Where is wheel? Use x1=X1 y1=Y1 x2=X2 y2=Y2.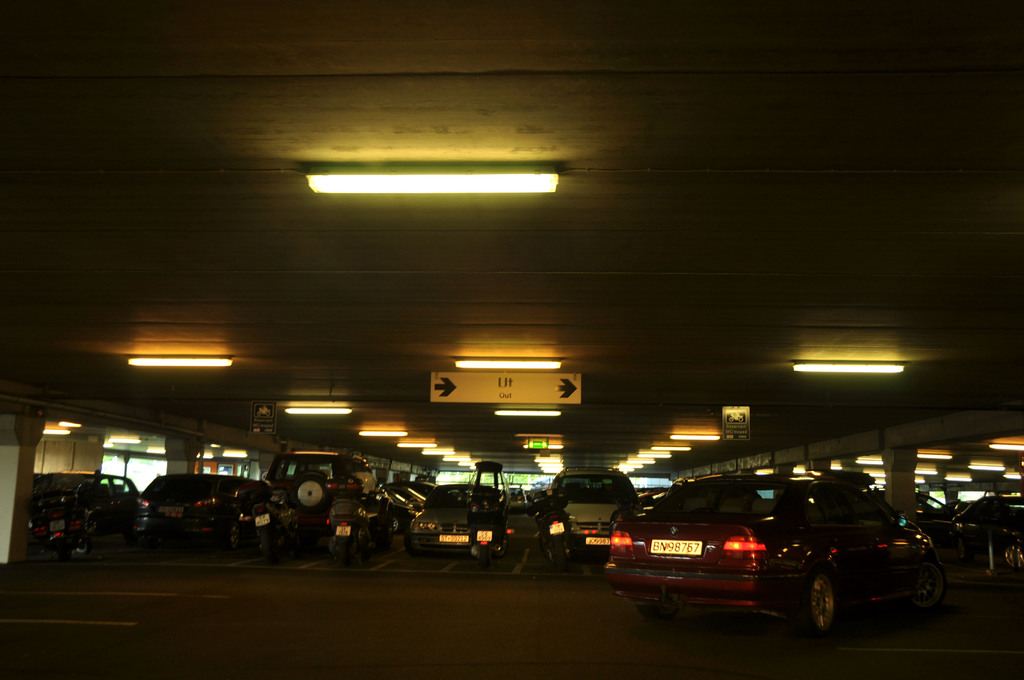
x1=794 y1=566 x2=838 y2=645.
